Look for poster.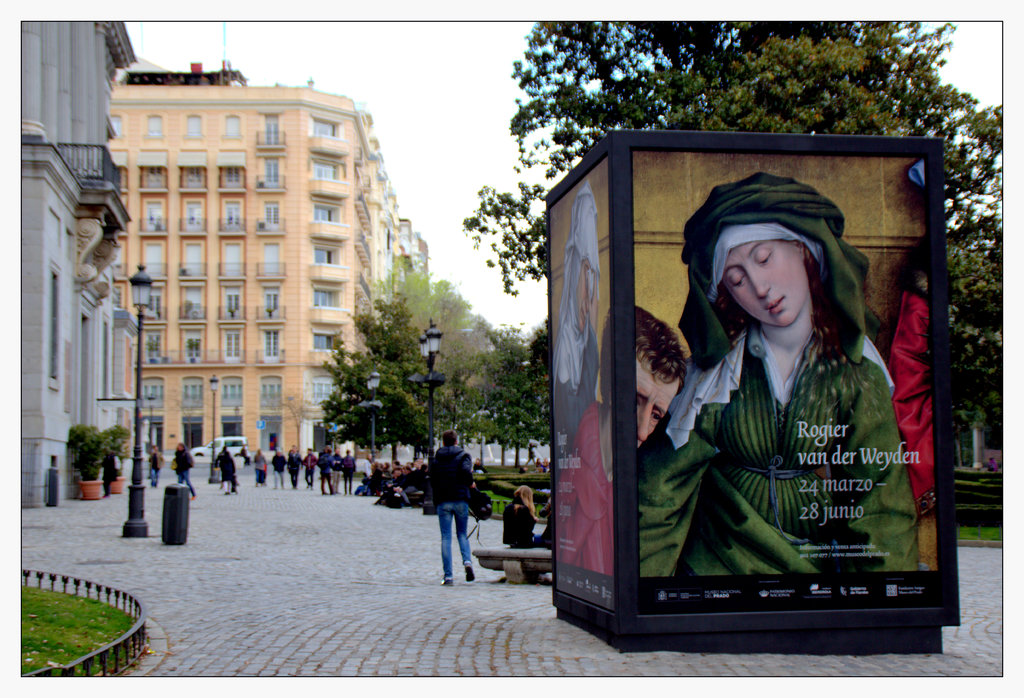
Found: [635,145,947,619].
